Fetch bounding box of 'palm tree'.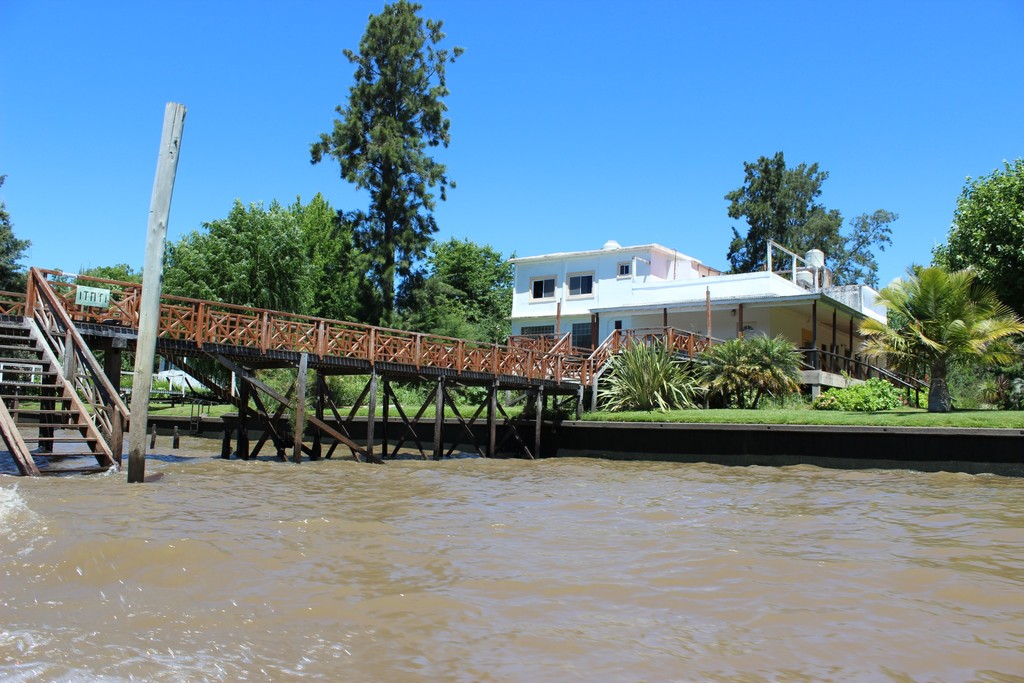
Bbox: bbox=(858, 265, 1020, 413).
